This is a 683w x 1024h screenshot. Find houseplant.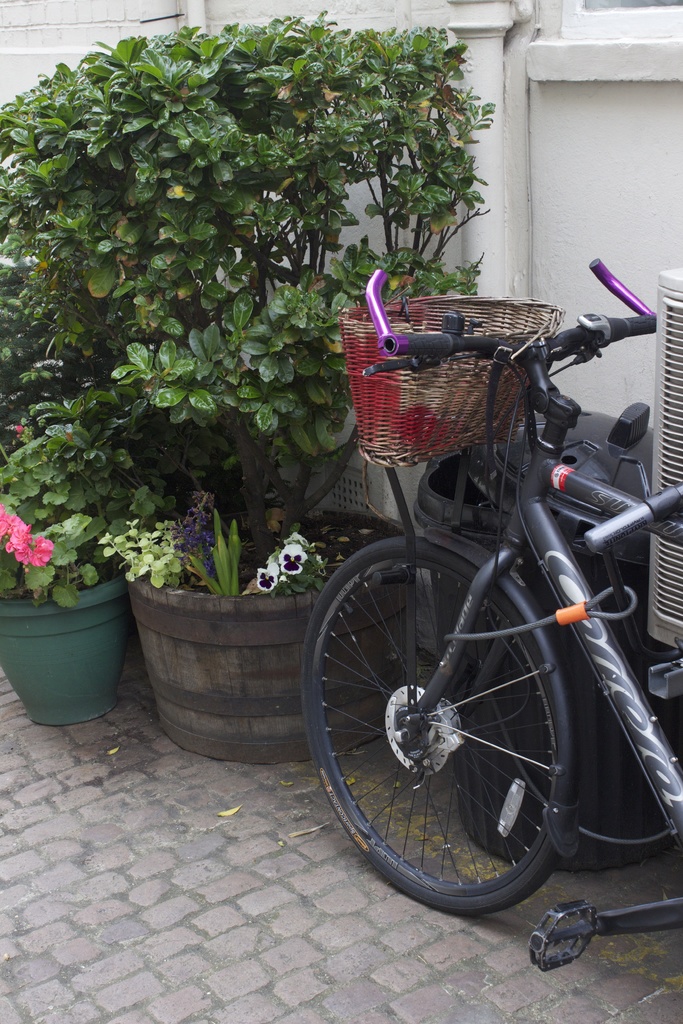
Bounding box: (0, 223, 222, 505).
